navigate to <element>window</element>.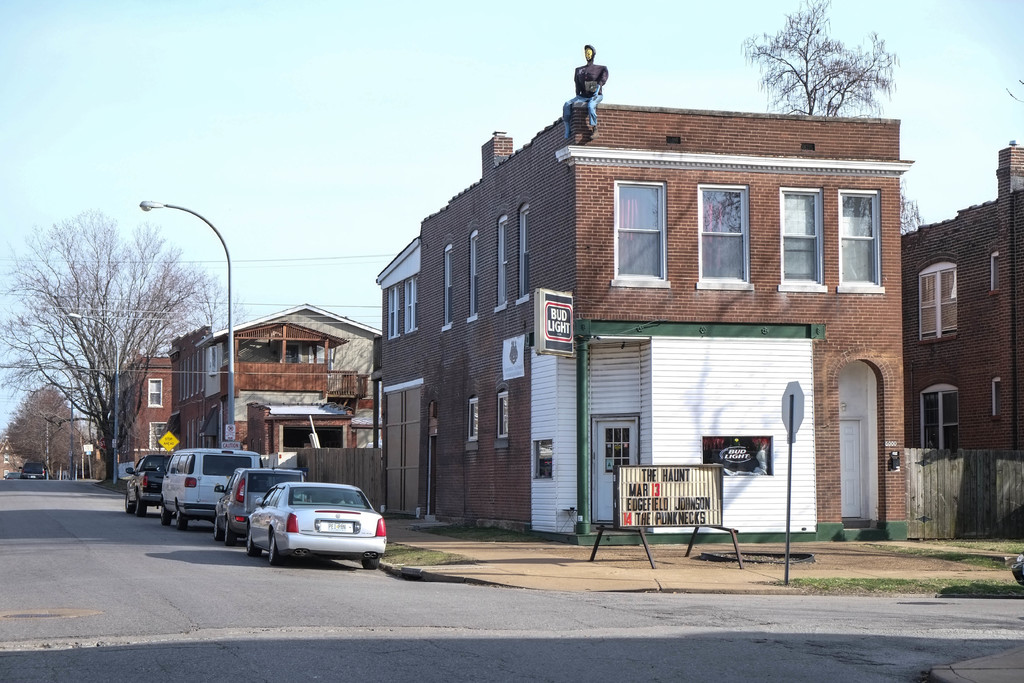
Navigation target: {"left": 467, "top": 398, "right": 477, "bottom": 445}.
